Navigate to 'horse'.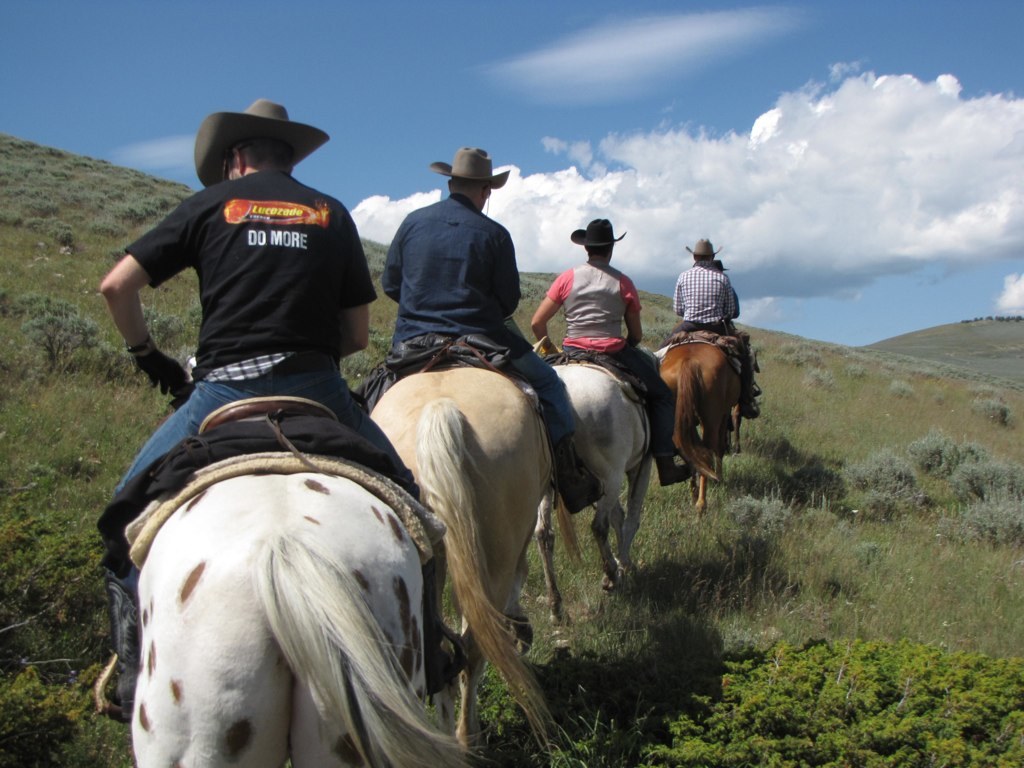
Navigation target: [537,352,661,628].
